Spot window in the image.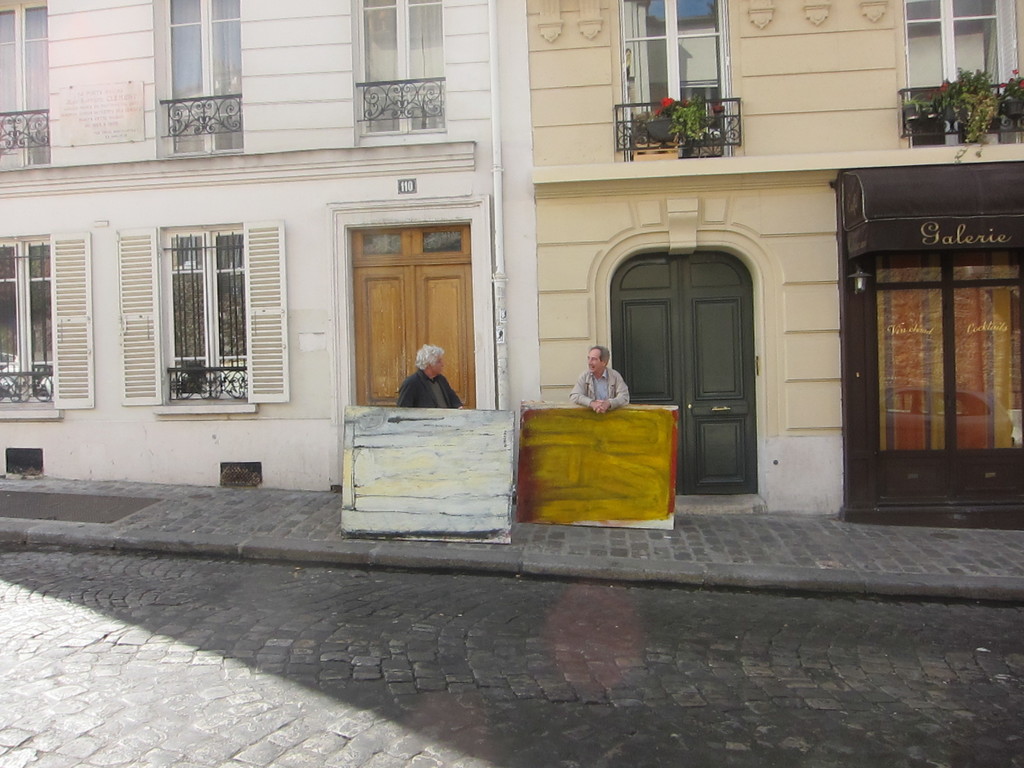
window found at l=614, t=0, r=747, b=160.
